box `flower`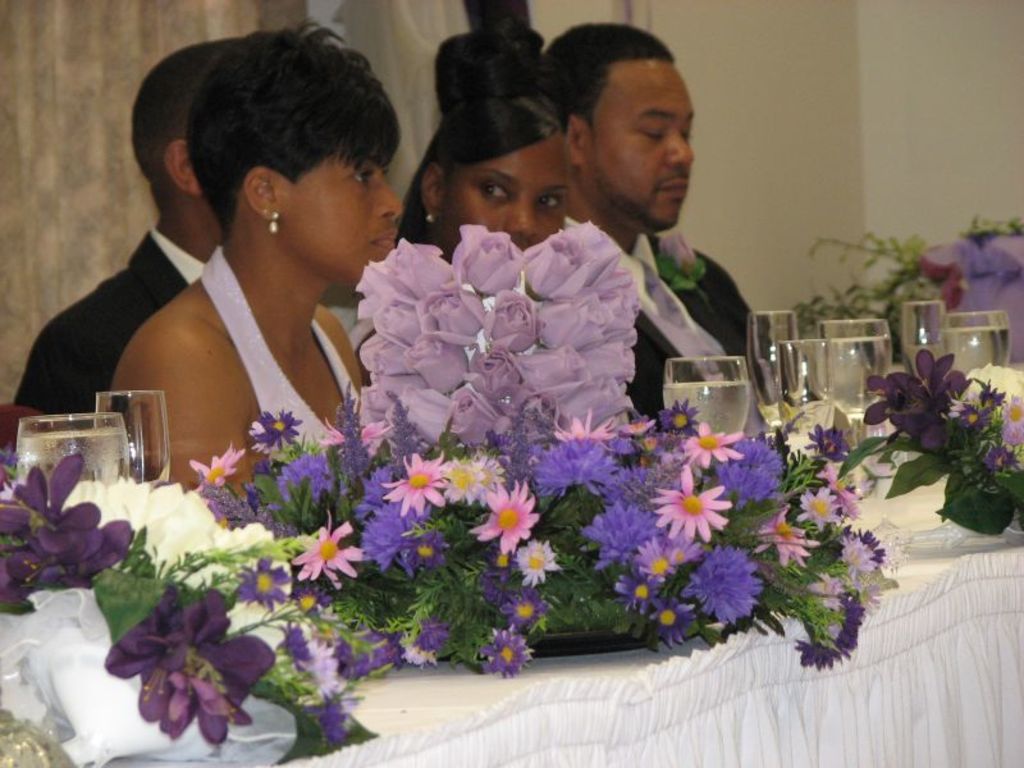
bbox=(916, 234, 1023, 366)
